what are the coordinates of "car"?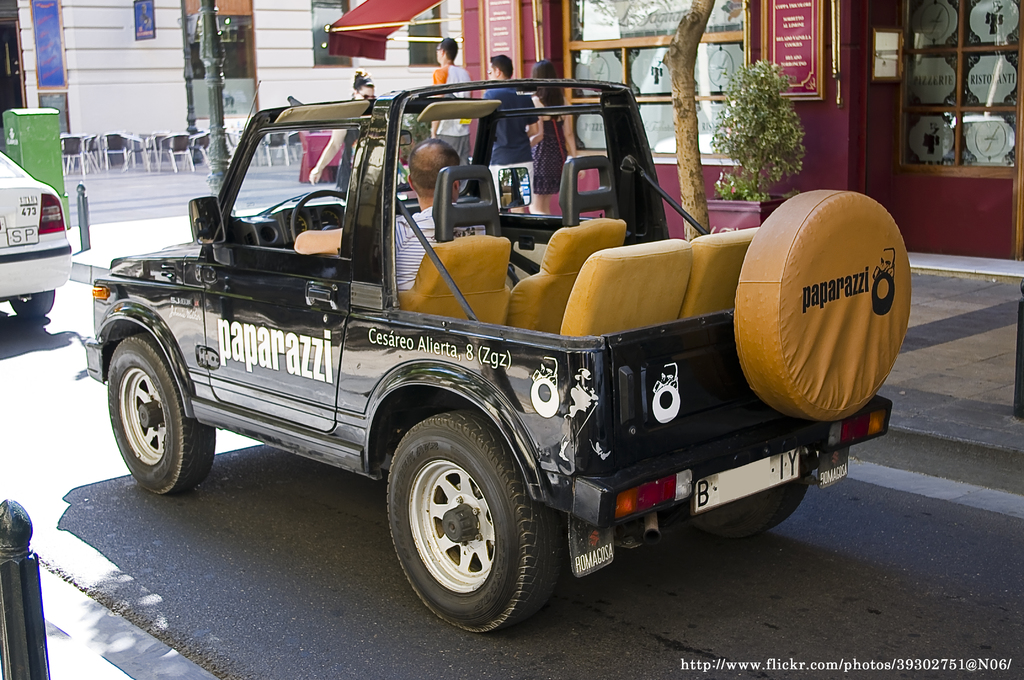
bbox=(0, 150, 72, 320).
